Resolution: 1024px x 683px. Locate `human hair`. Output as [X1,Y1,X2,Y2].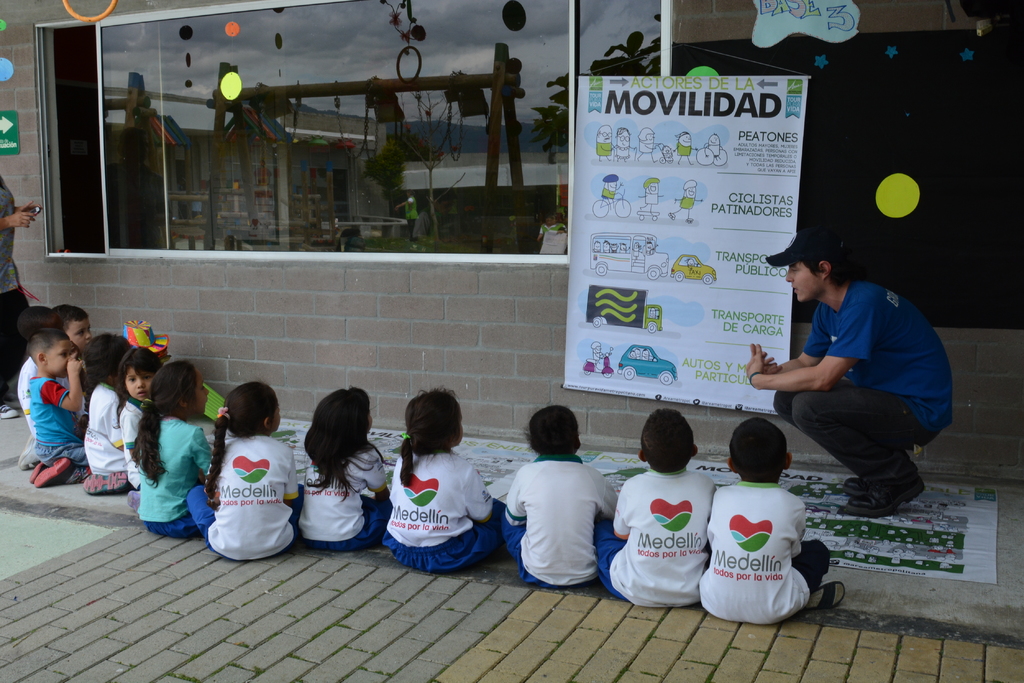
[528,402,582,454].
